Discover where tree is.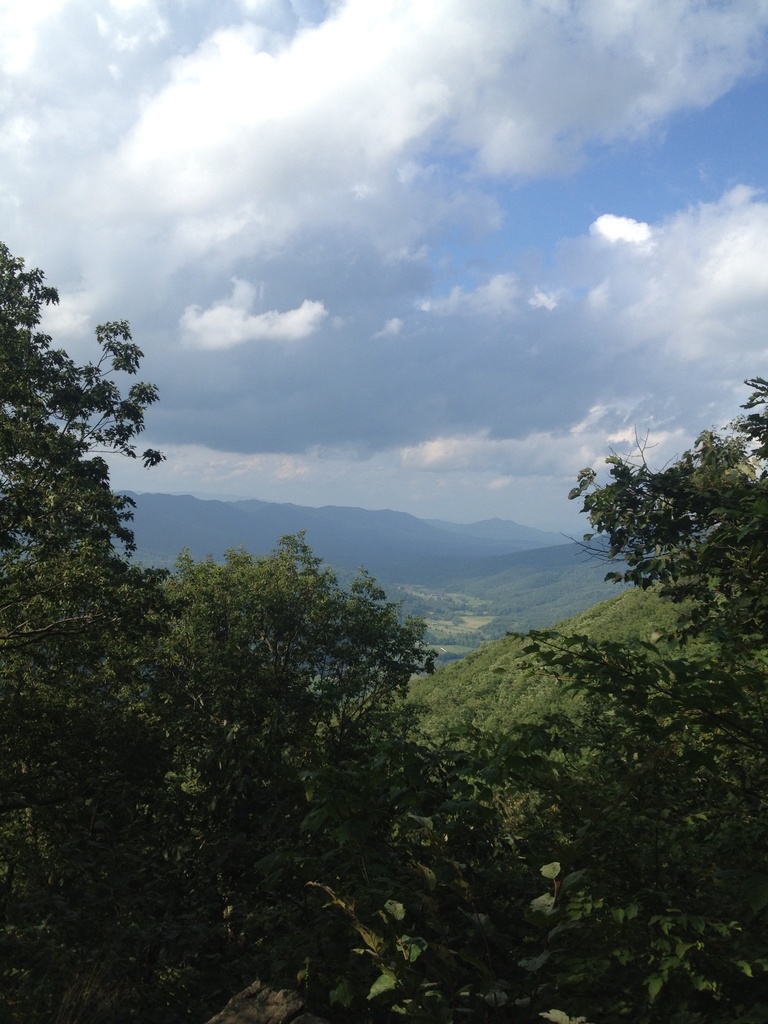
Discovered at [x1=11, y1=255, x2=184, y2=895].
